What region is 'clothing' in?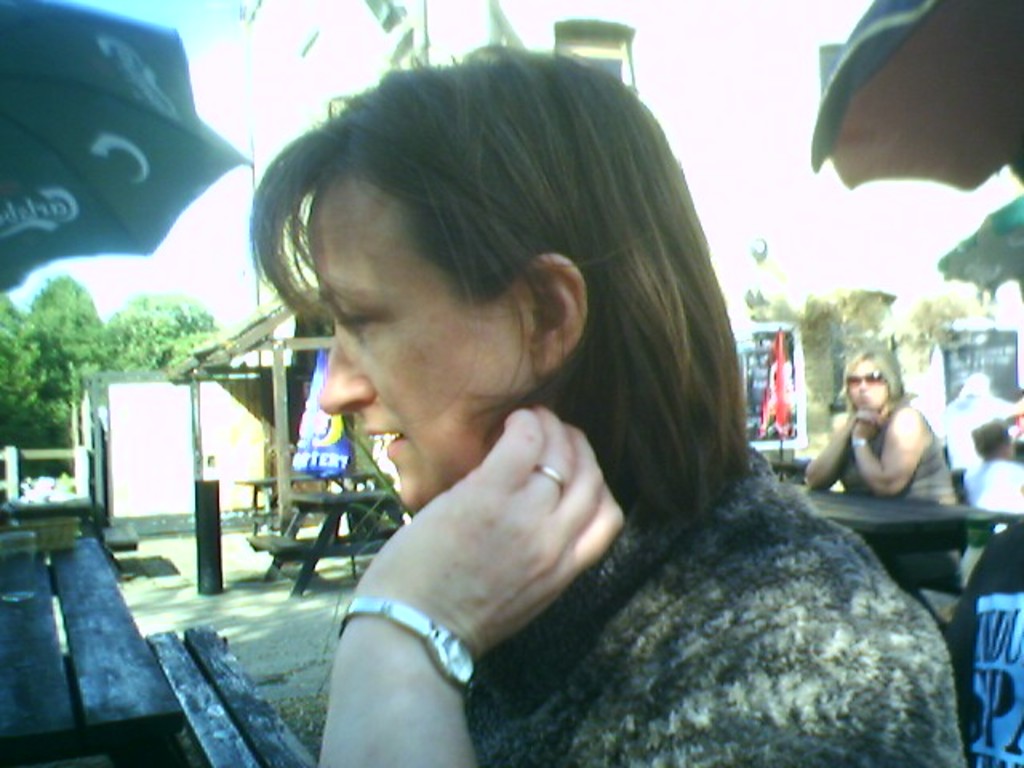
<bbox>960, 458, 1022, 514</bbox>.
